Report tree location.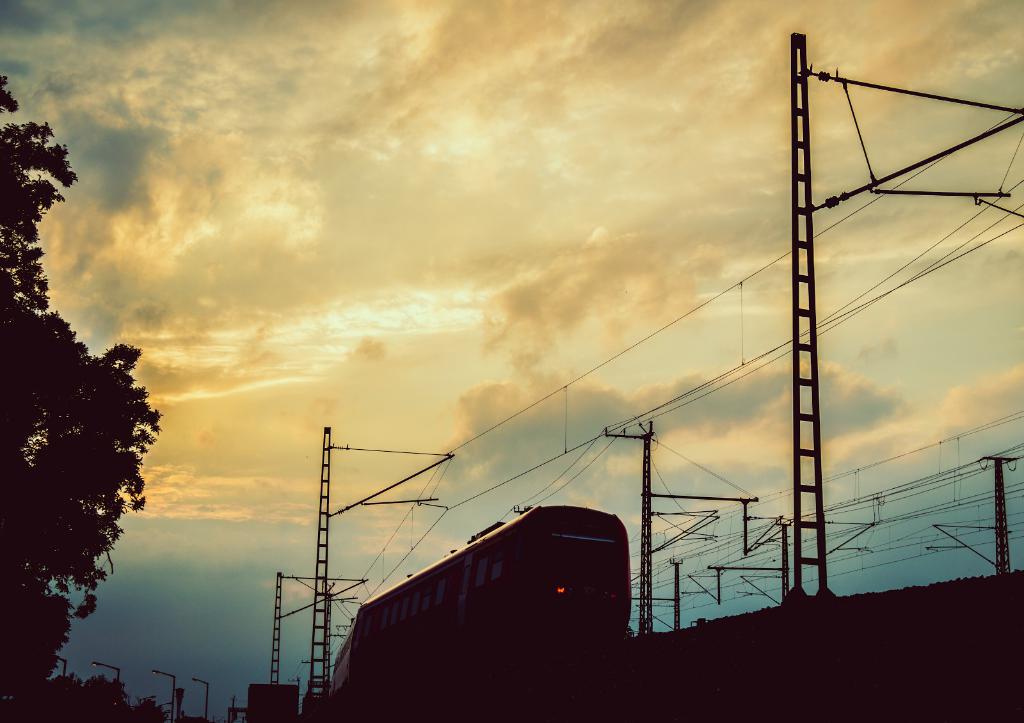
Report: bbox(0, 71, 170, 717).
